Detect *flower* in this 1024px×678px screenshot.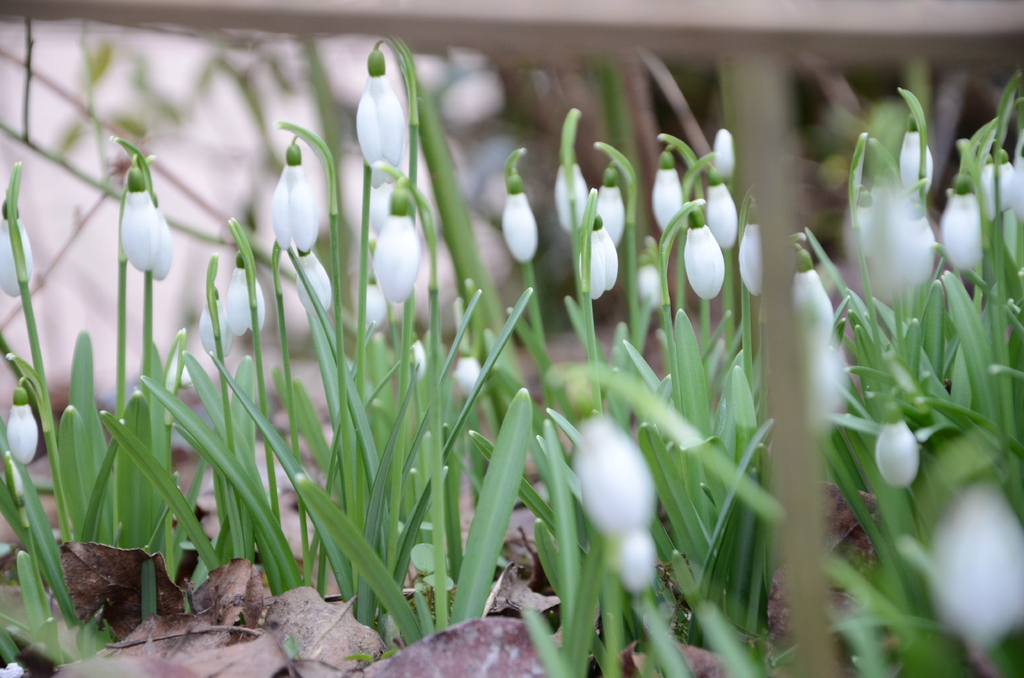
Detection: (x1=0, y1=207, x2=38, y2=299).
